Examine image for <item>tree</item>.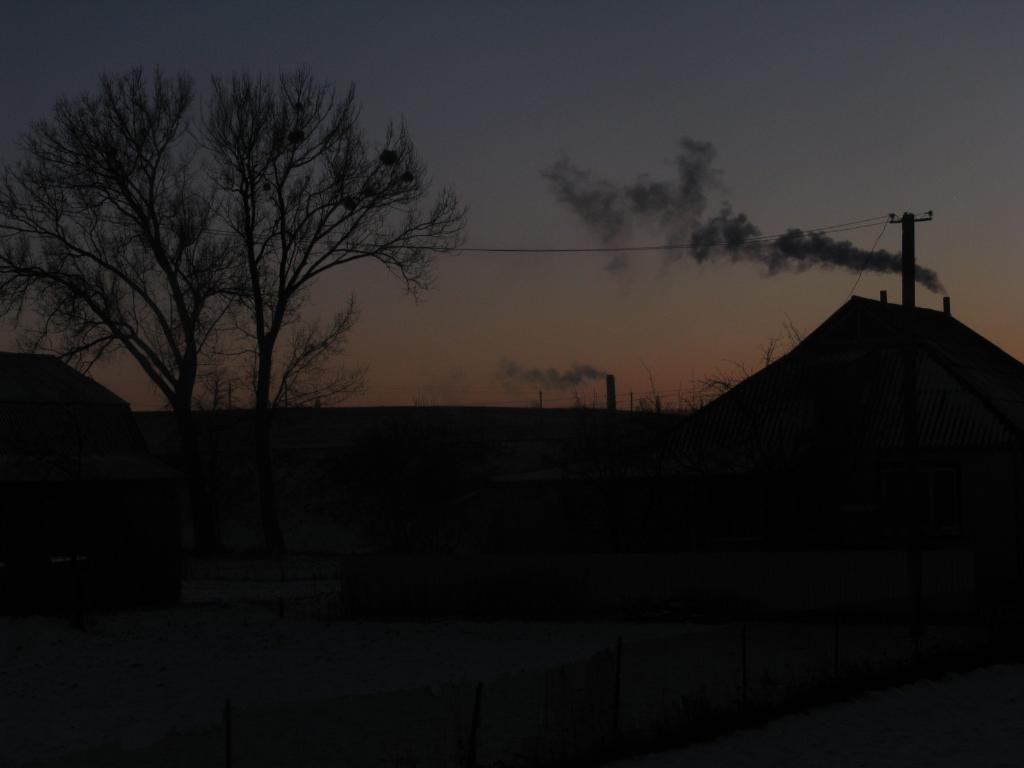
Examination result: bbox(187, 68, 468, 499).
